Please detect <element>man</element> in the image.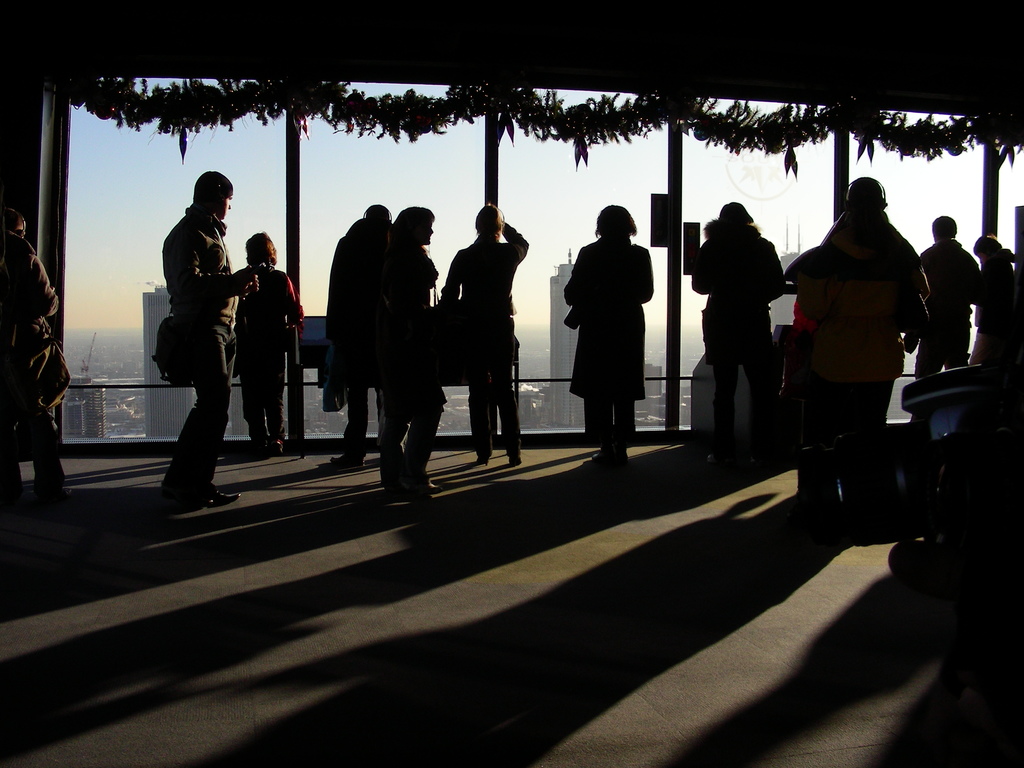
pyautogui.locateOnScreen(916, 218, 982, 369).
